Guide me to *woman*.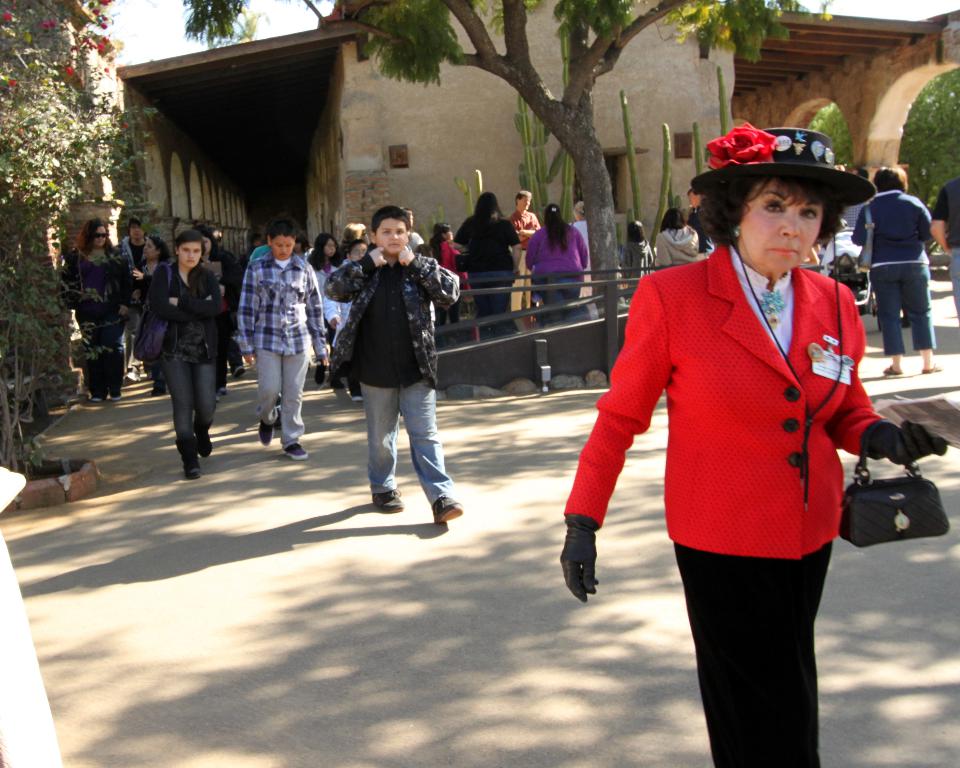
Guidance: detection(847, 165, 933, 376).
